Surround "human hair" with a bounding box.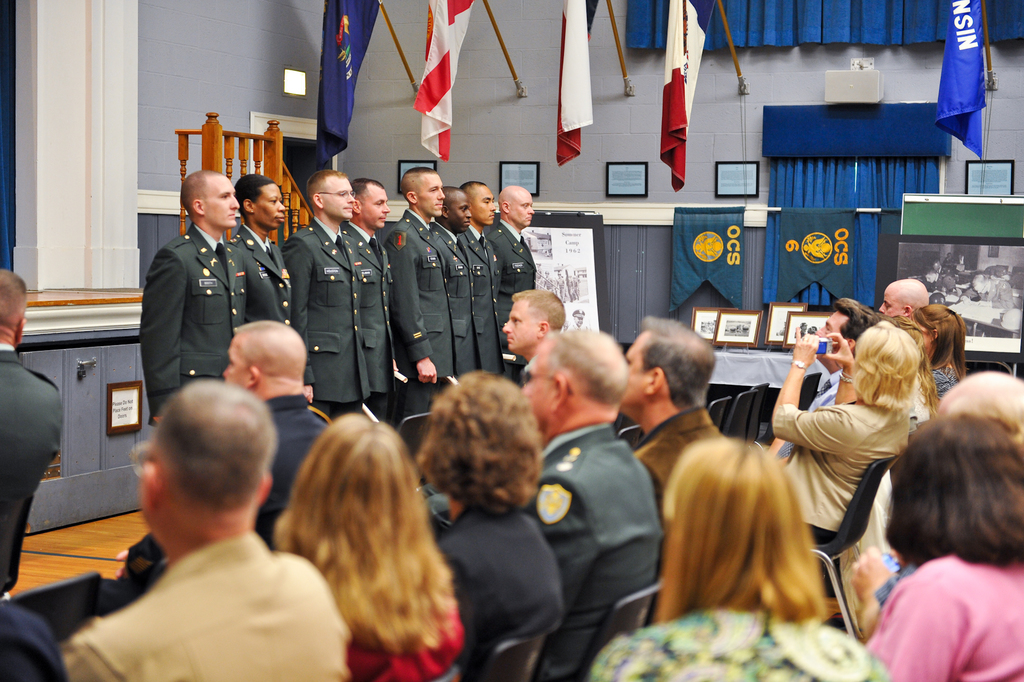
bbox(910, 304, 968, 383).
